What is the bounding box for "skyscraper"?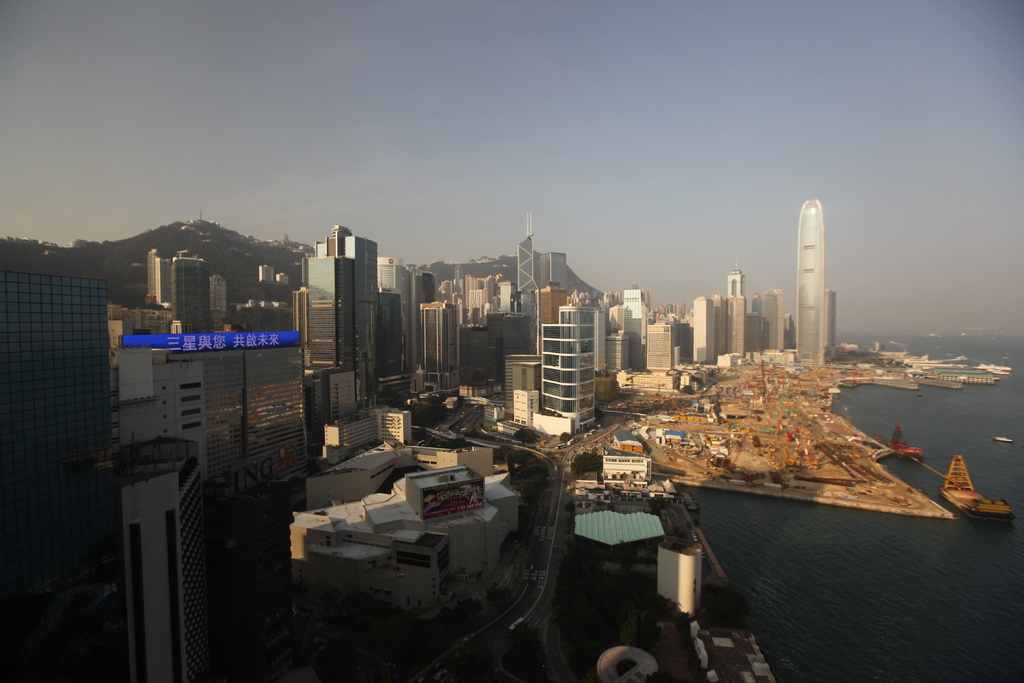
bbox=[713, 295, 747, 355].
